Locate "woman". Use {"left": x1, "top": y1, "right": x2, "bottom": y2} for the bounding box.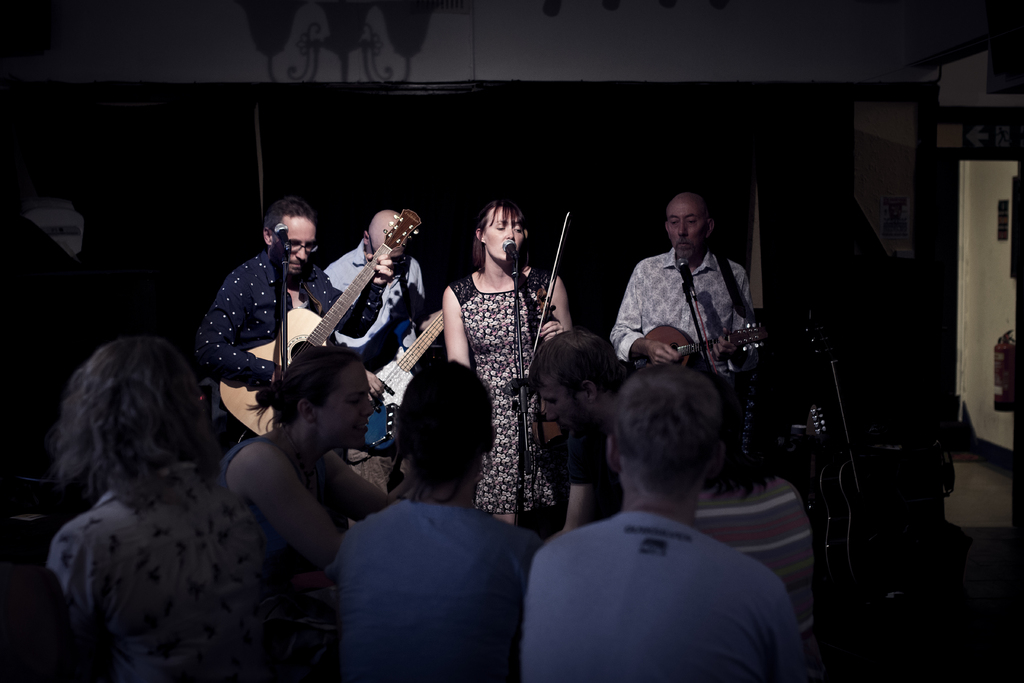
{"left": 326, "top": 360, "right": 546, "bottom": 682}.
